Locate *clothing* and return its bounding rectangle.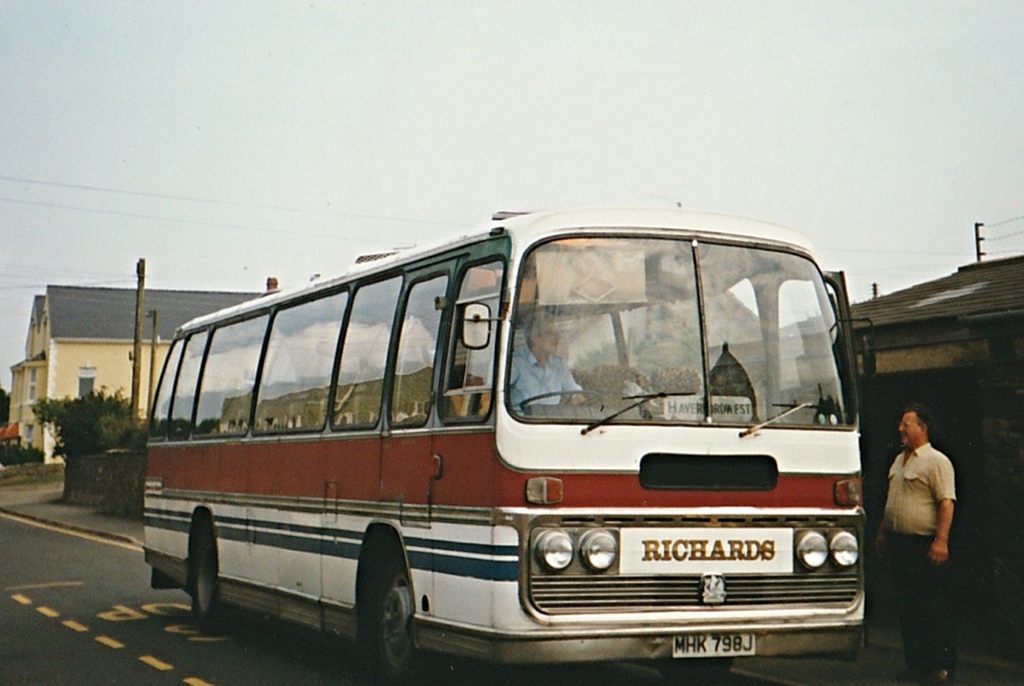
box(886, 443, 954, 665).
